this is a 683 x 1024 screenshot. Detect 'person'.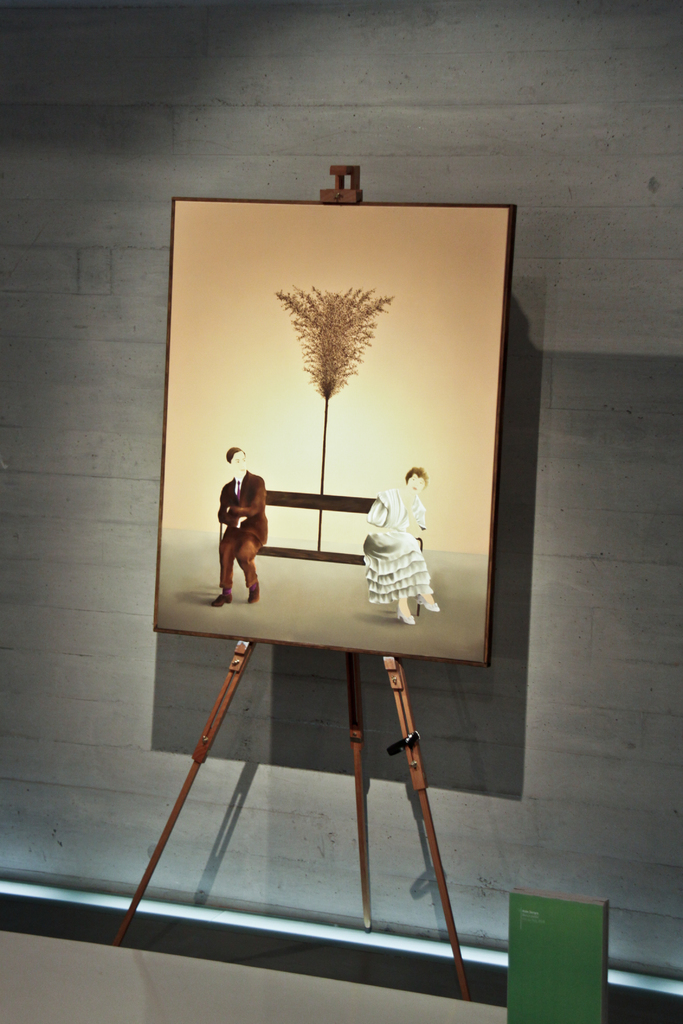
crop(359, 466, 447, 629).
